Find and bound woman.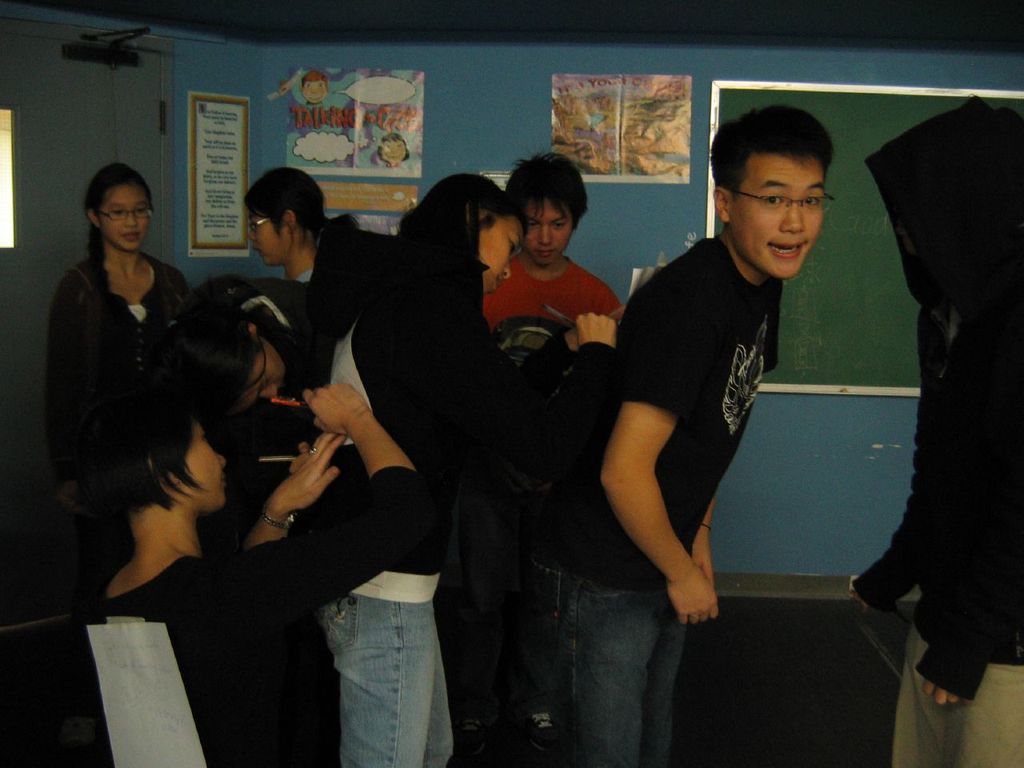
Bound: 319:179:602:505.
